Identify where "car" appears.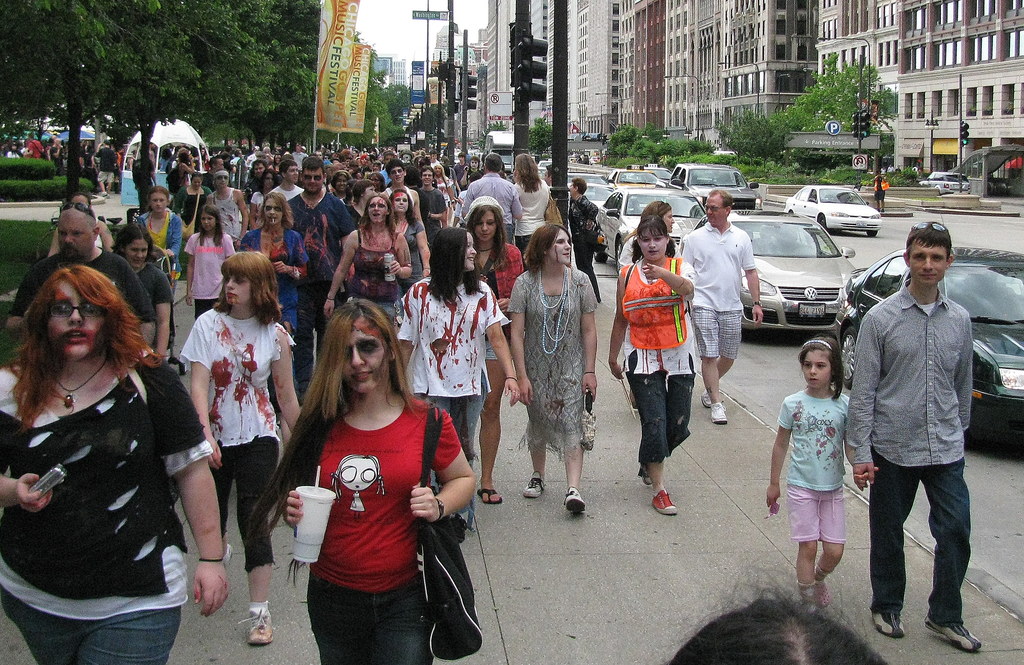
Appears at 836:243:1023:446.
